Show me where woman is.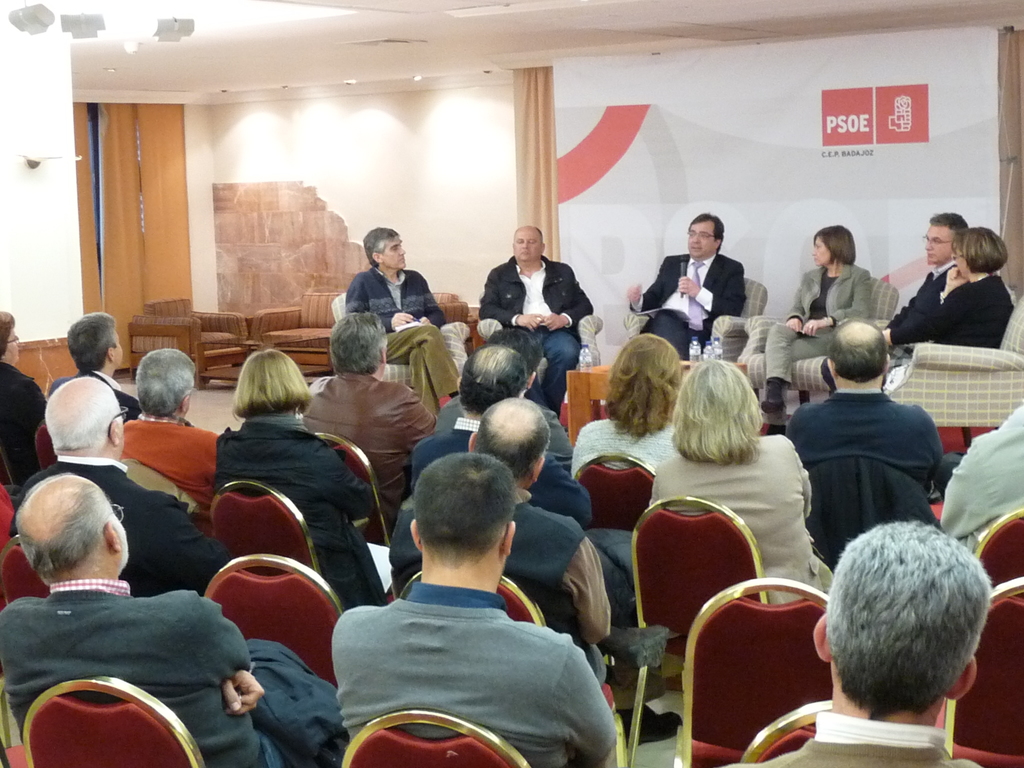
woman is at Rect(565, 331, 691, 480).
